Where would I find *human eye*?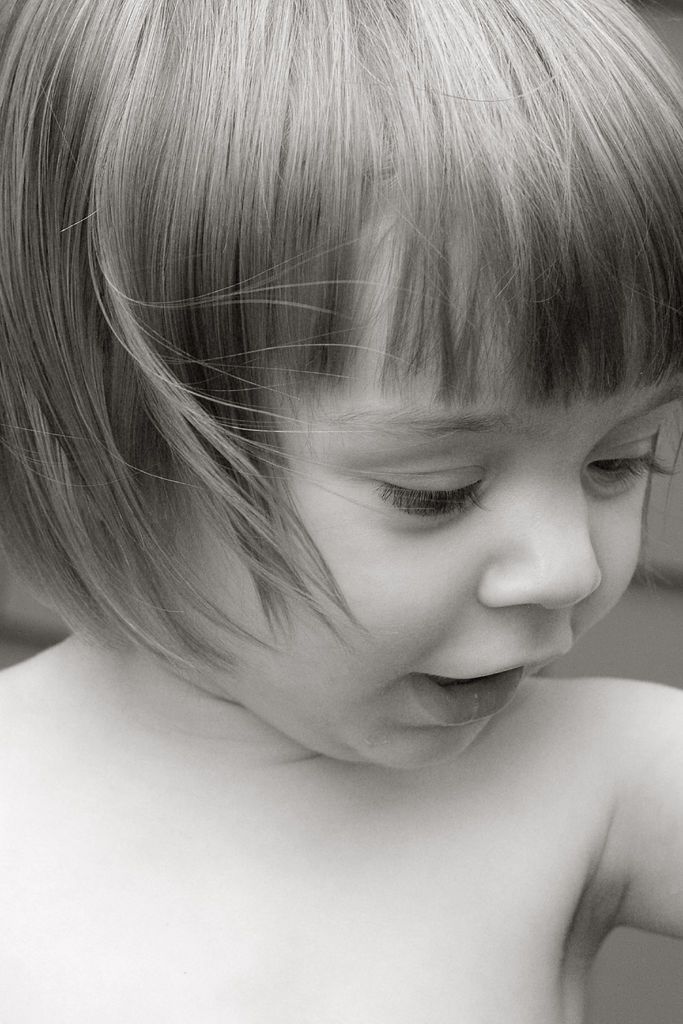
At <bbox>377, 468, 513, 519</bbox>.
